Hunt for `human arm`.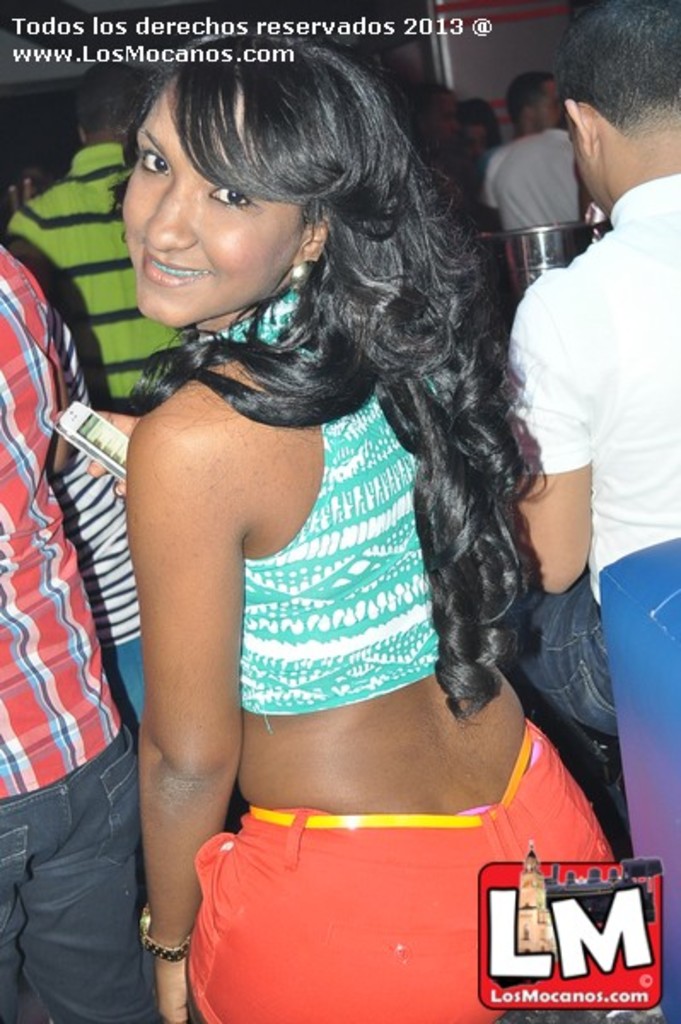
Hunted down at bbox=(109, 348, 287, 944).
